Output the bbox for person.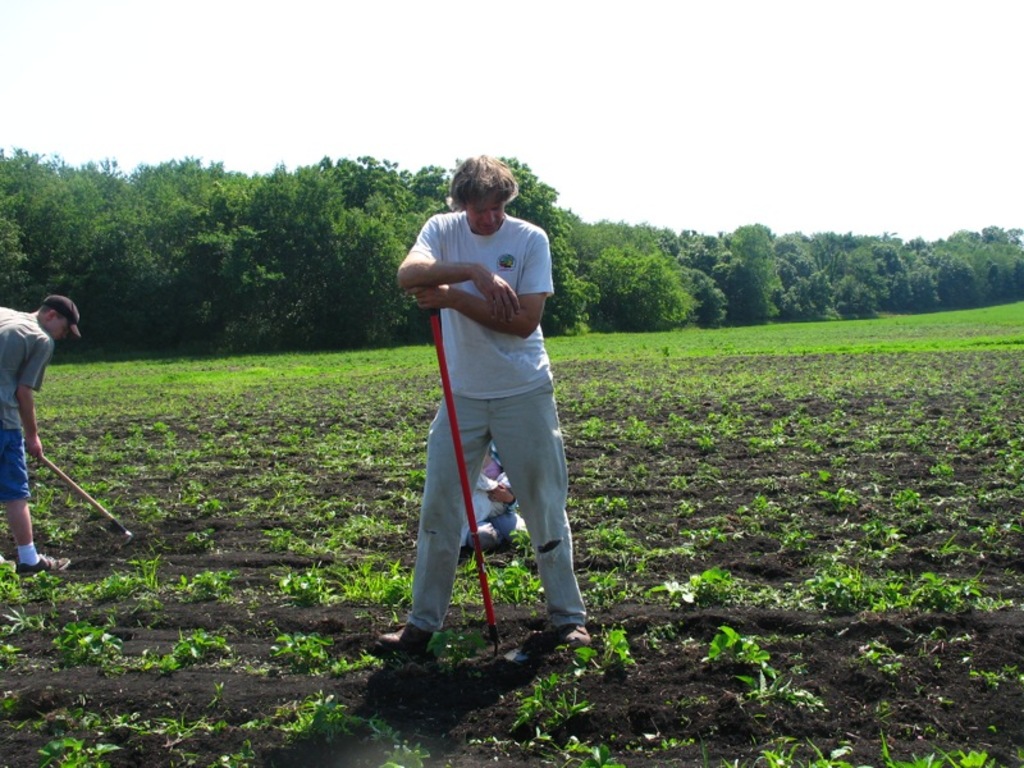
detection(385, 151, 576, 657).
